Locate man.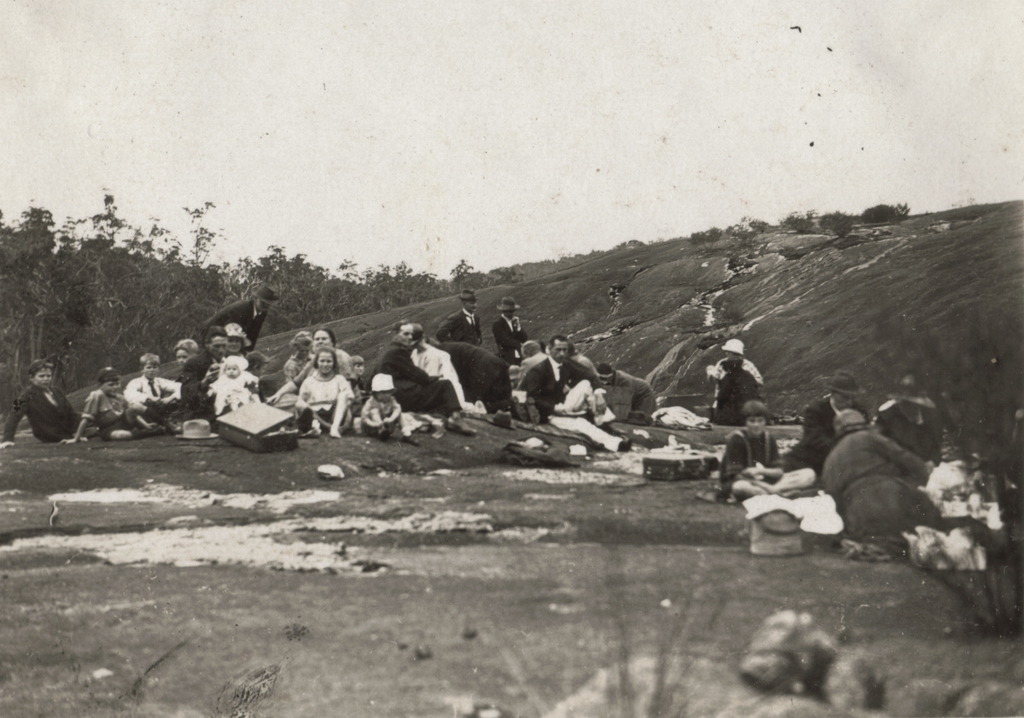
Bounding box: l=178, t=330, r=252, b=412.
